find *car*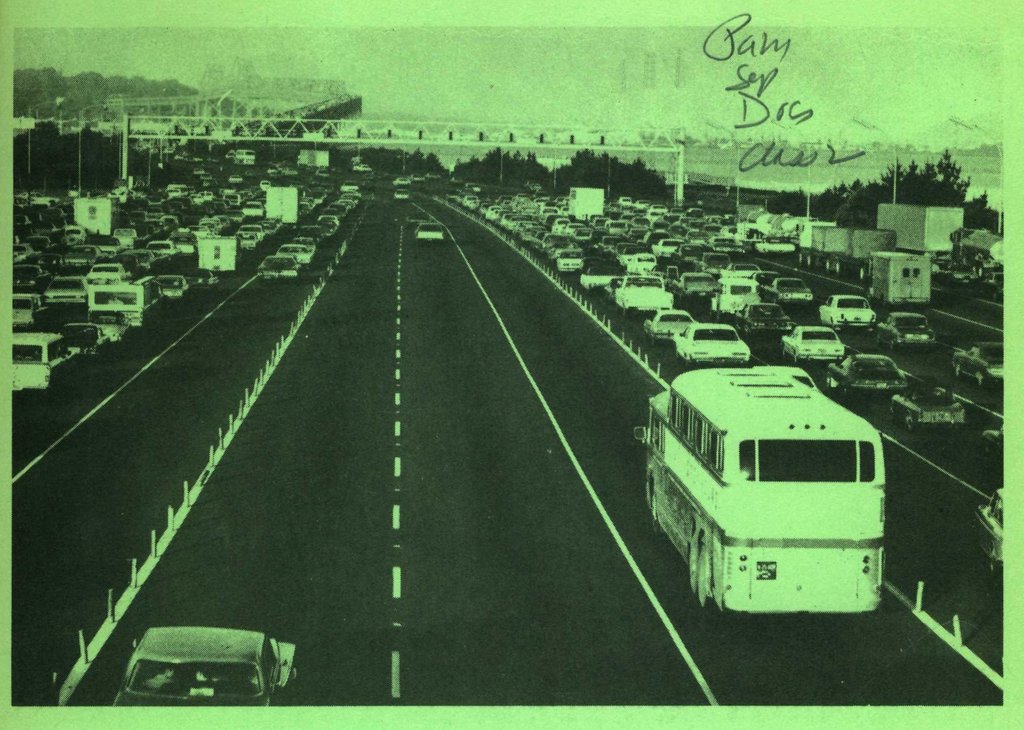
<bbox>392, 186, 416, 201</bbox>
